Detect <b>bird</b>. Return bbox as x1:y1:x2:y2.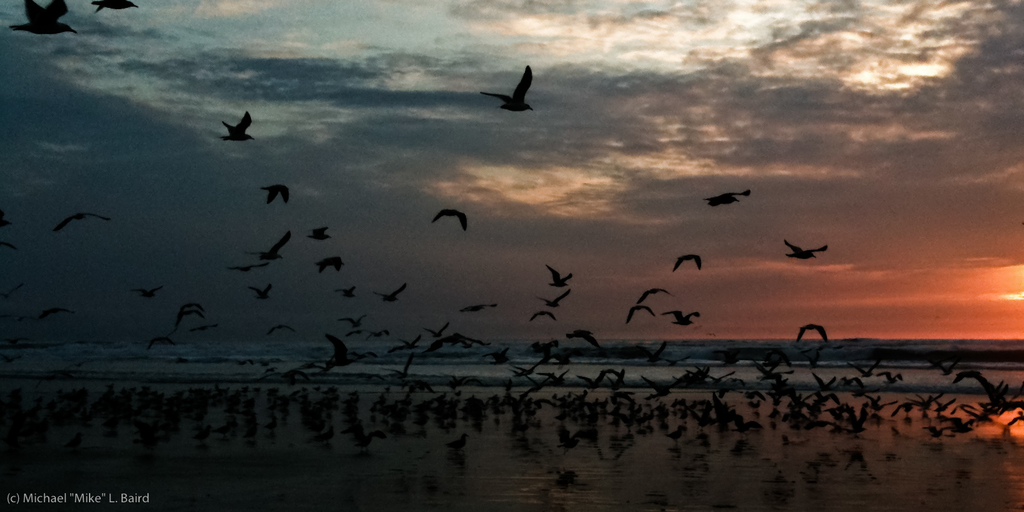
309:253:346:278.
